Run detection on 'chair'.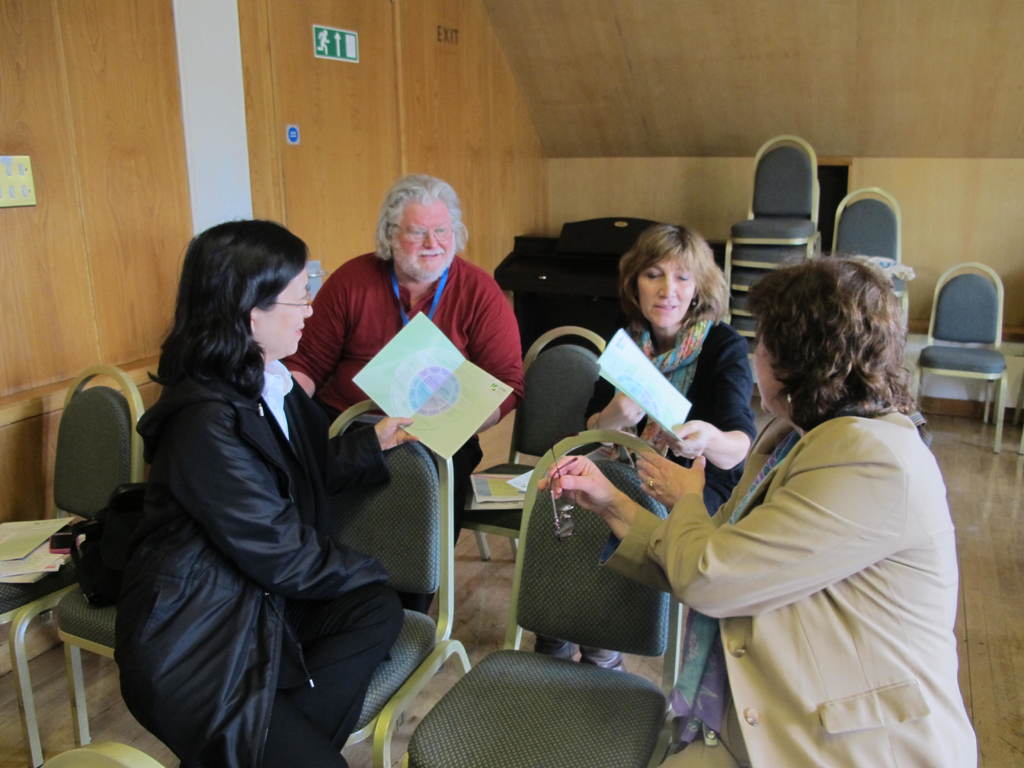
Result: x1=319, y1=396, x2=479, y2=767.
